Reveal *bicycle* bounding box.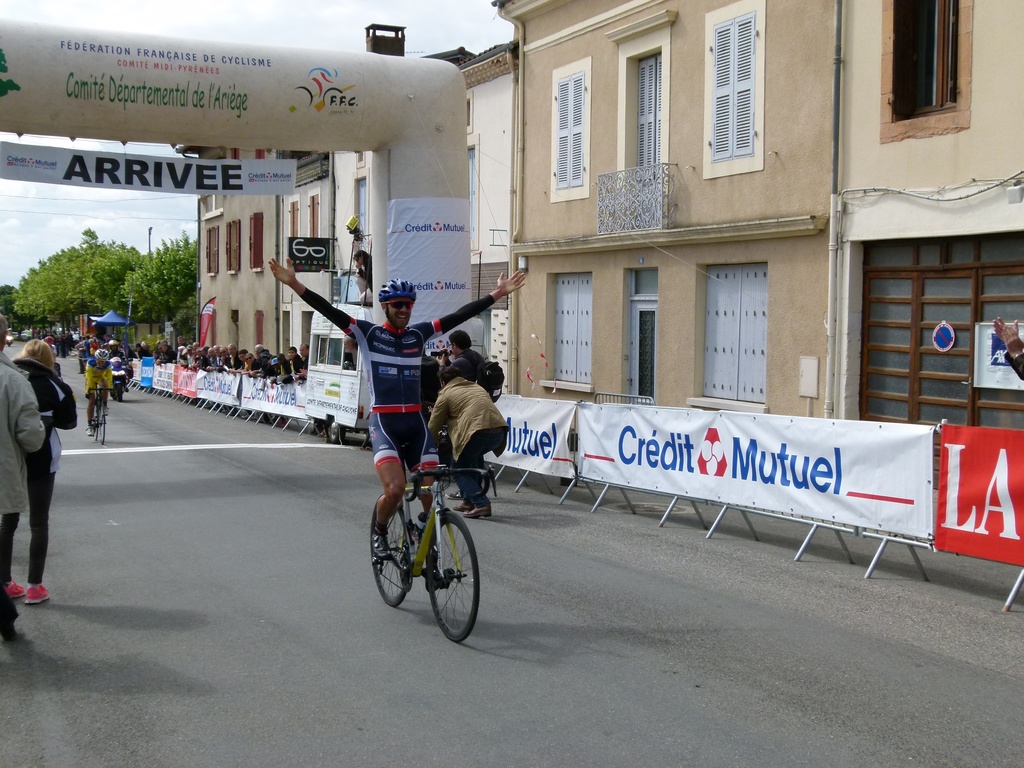
Revealed: box(88, 381, 114, 447).
